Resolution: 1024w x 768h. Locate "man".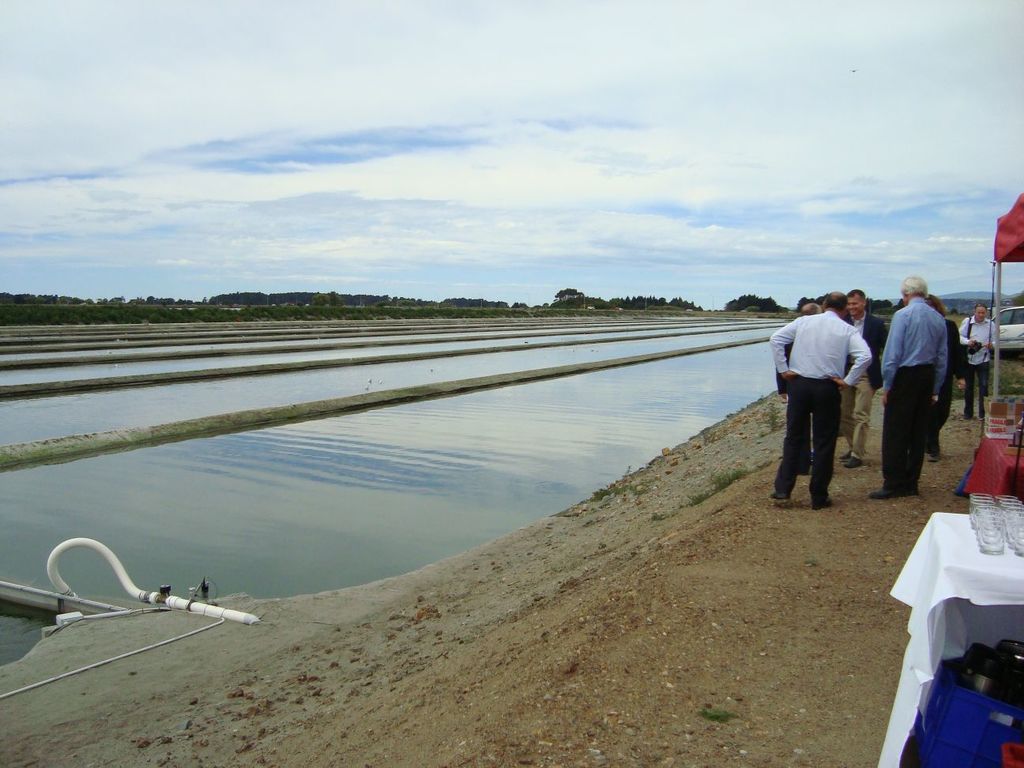
BBox(883, 278, 947, 504).
